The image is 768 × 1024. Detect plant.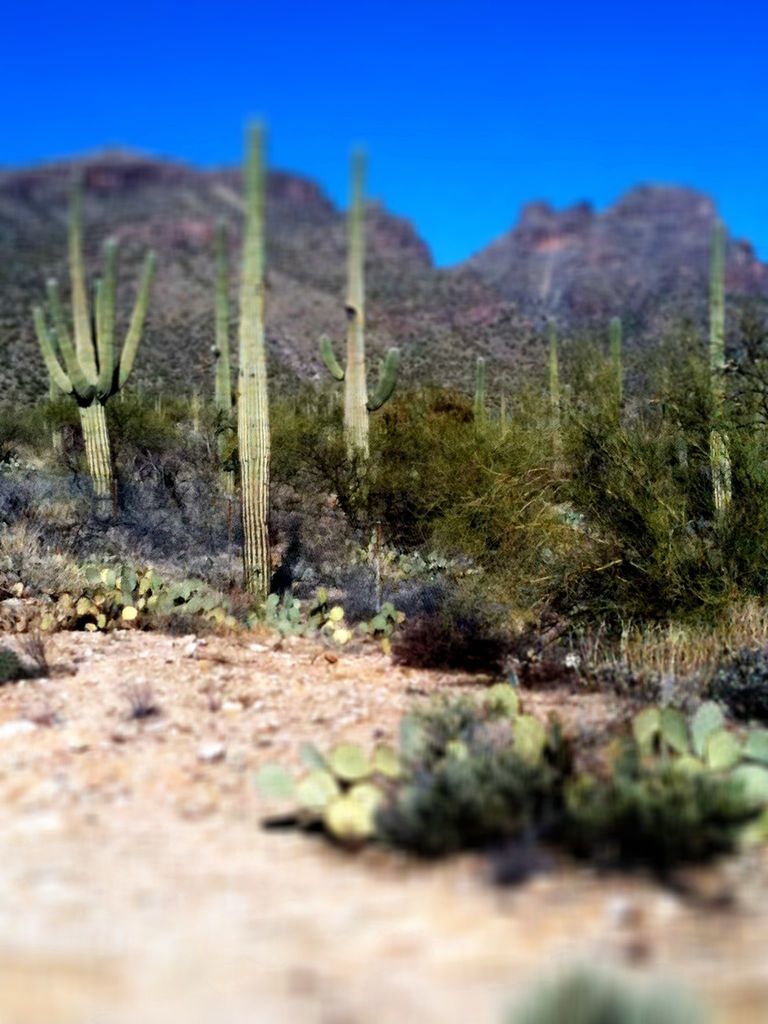
Detection: (30,189,180,532).
